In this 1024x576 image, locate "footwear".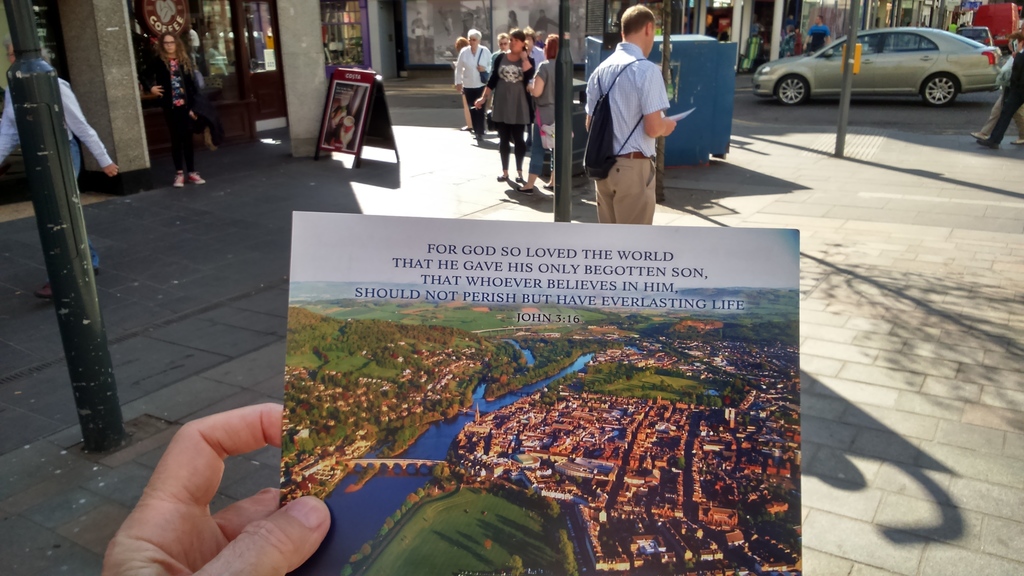
Bounding box: (496, 172, 509, 180).
